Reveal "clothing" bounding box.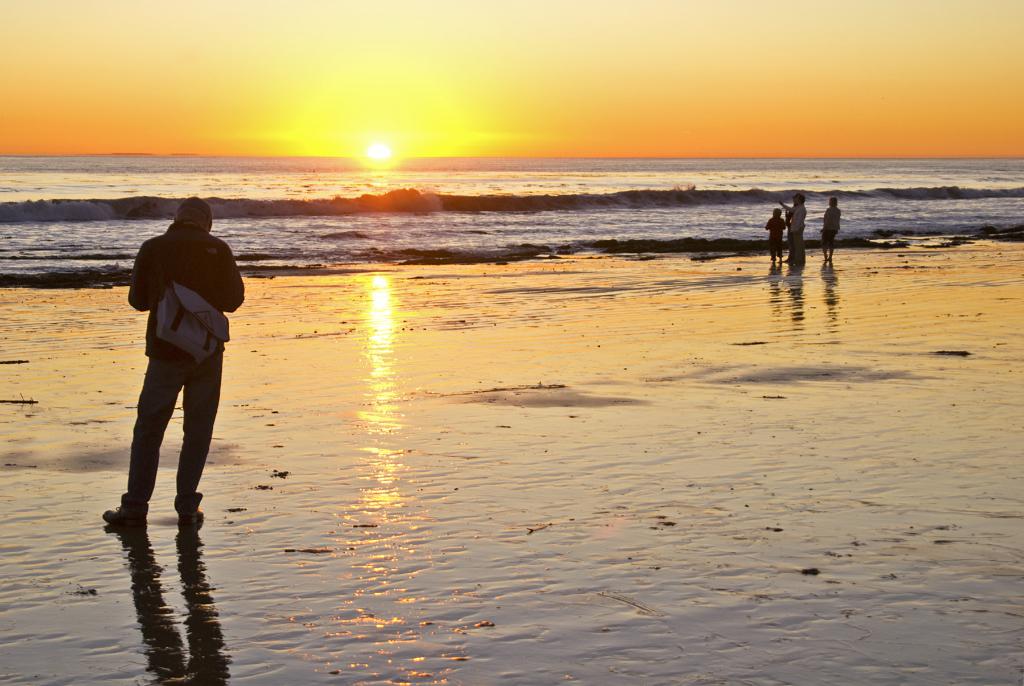
Revealed: left=762, top=211, right=787, bottom=261.
